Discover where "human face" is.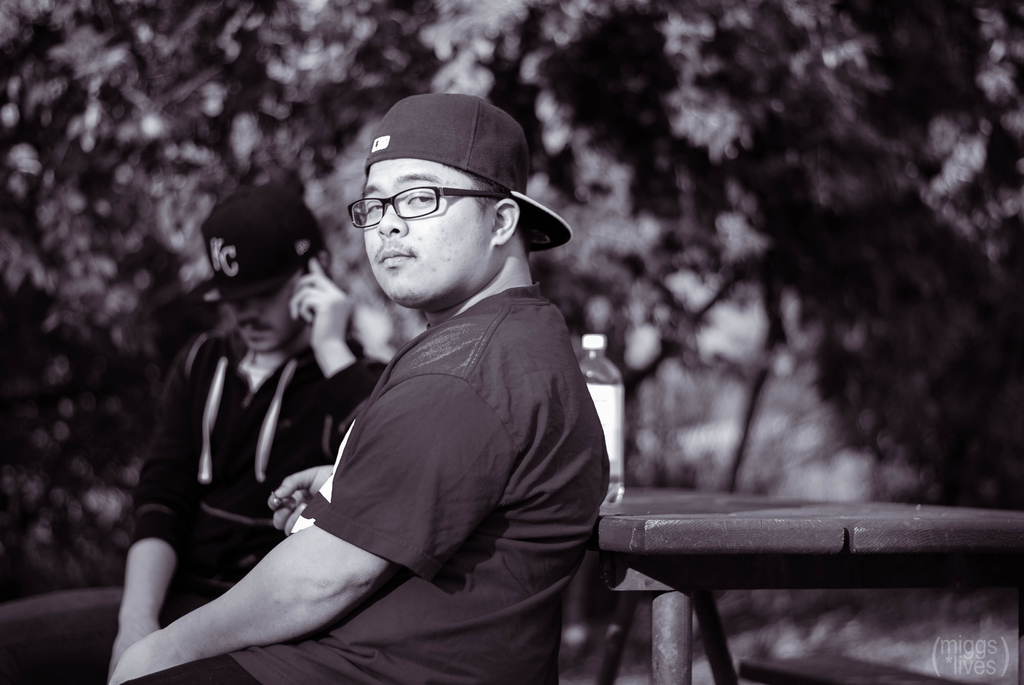
Discovered at (227, 264, 305, 353).
